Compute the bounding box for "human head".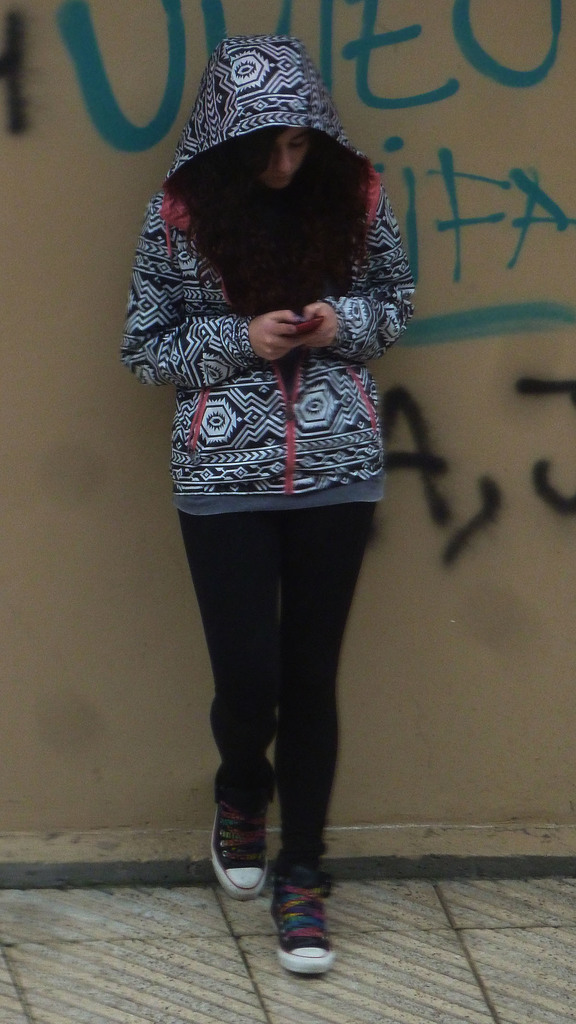
169:53:342:202.
